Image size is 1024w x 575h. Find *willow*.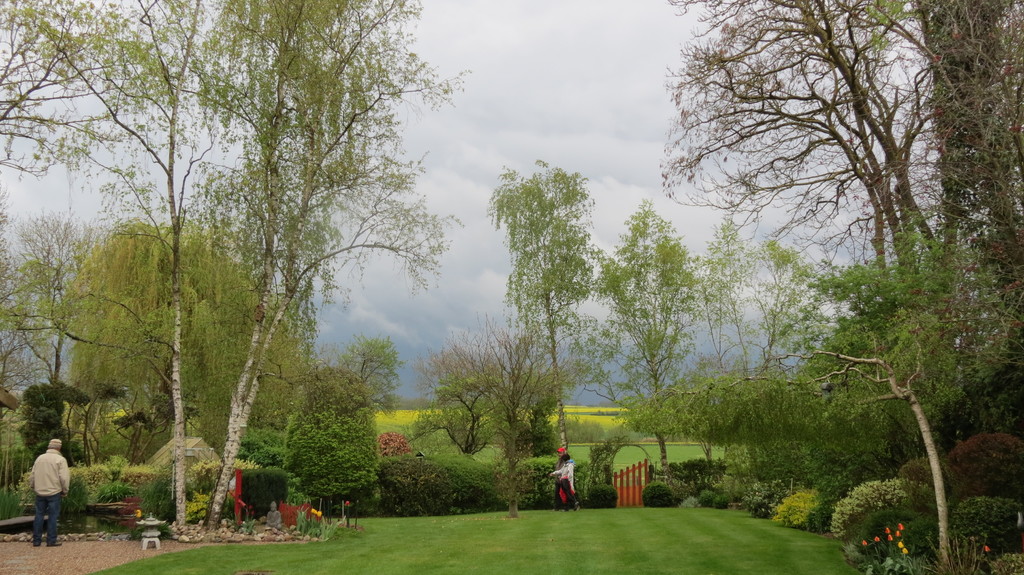
[x1=691, y1=203, x2=759, y2=488].
